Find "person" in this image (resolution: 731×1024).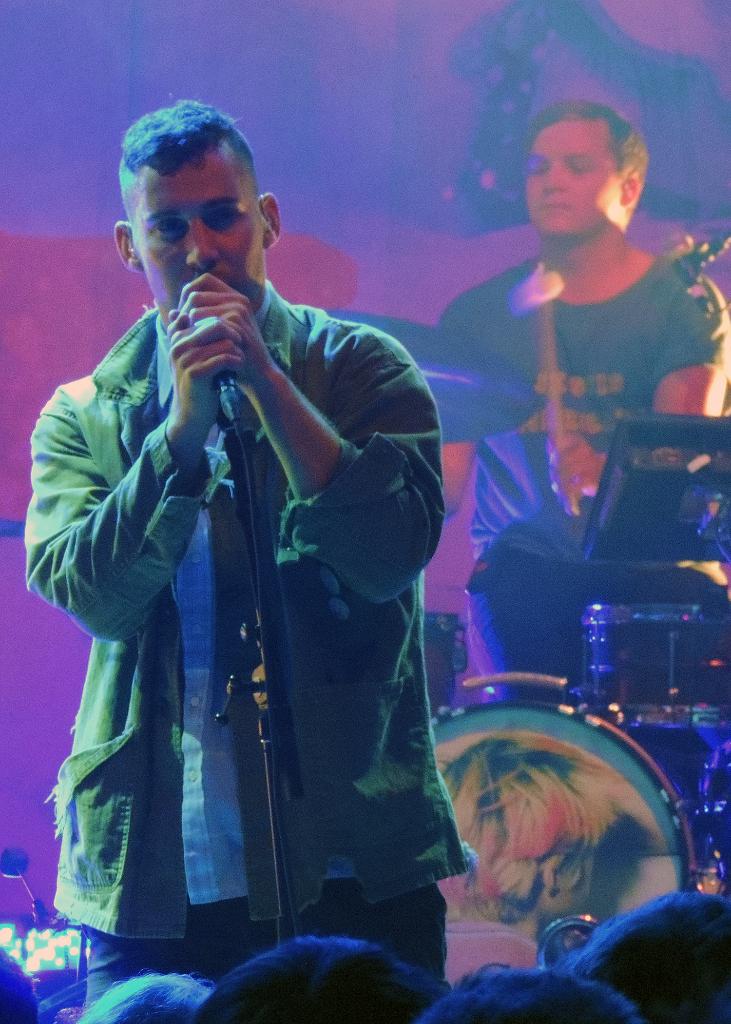
l=40, t=124, r=464, b=1006.
